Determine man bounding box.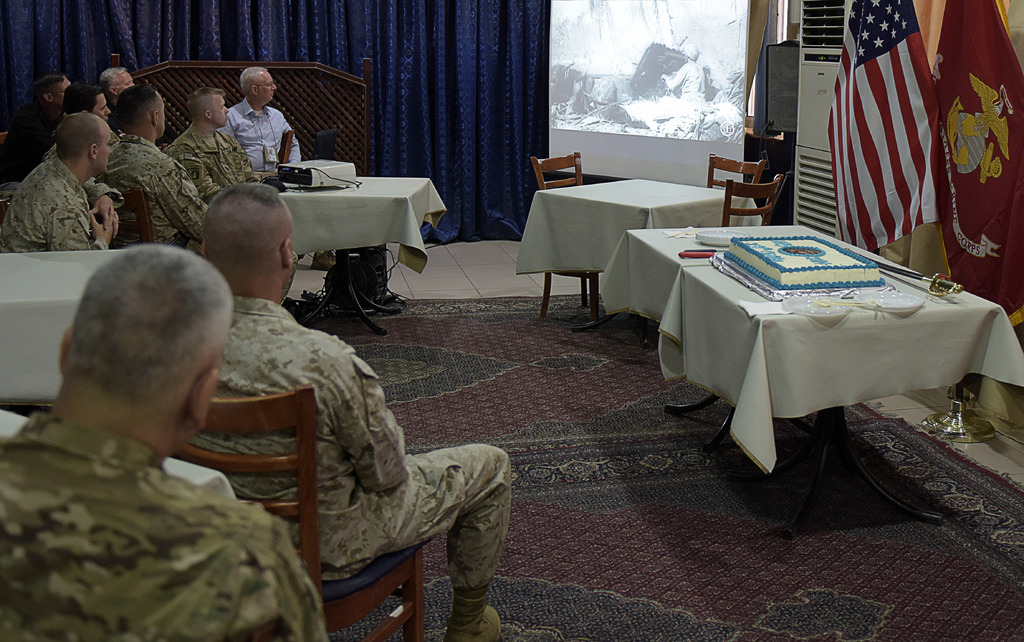
Determined: {"left": 97, "top": 66, "right": 136, "bottom": 99}.
